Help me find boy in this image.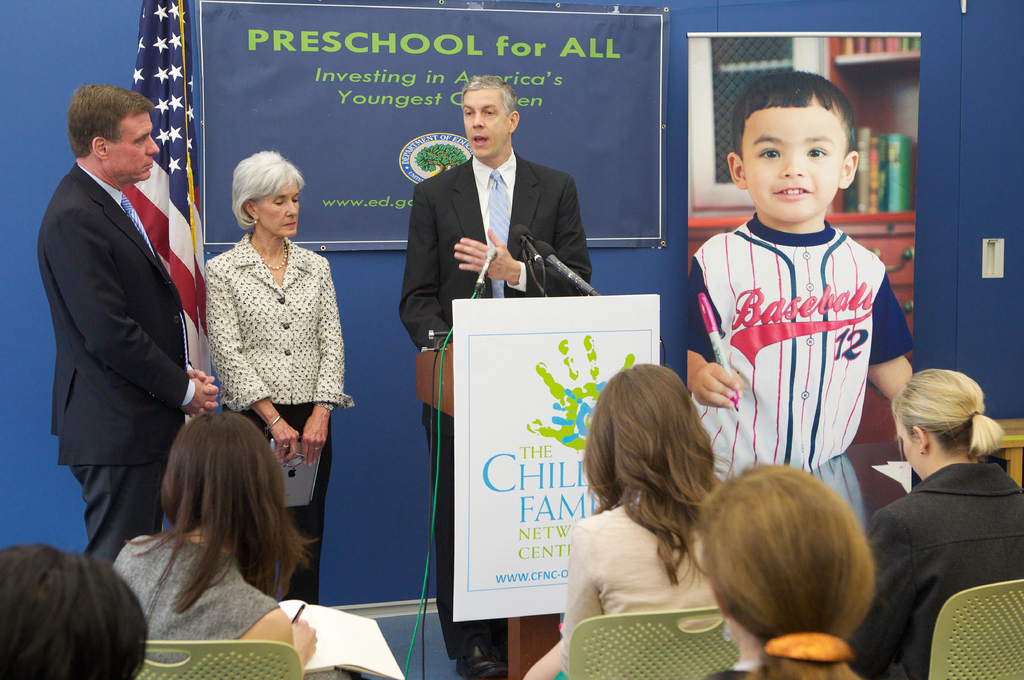
Found it: (left=685, top=77, right=906, bottom=535).
